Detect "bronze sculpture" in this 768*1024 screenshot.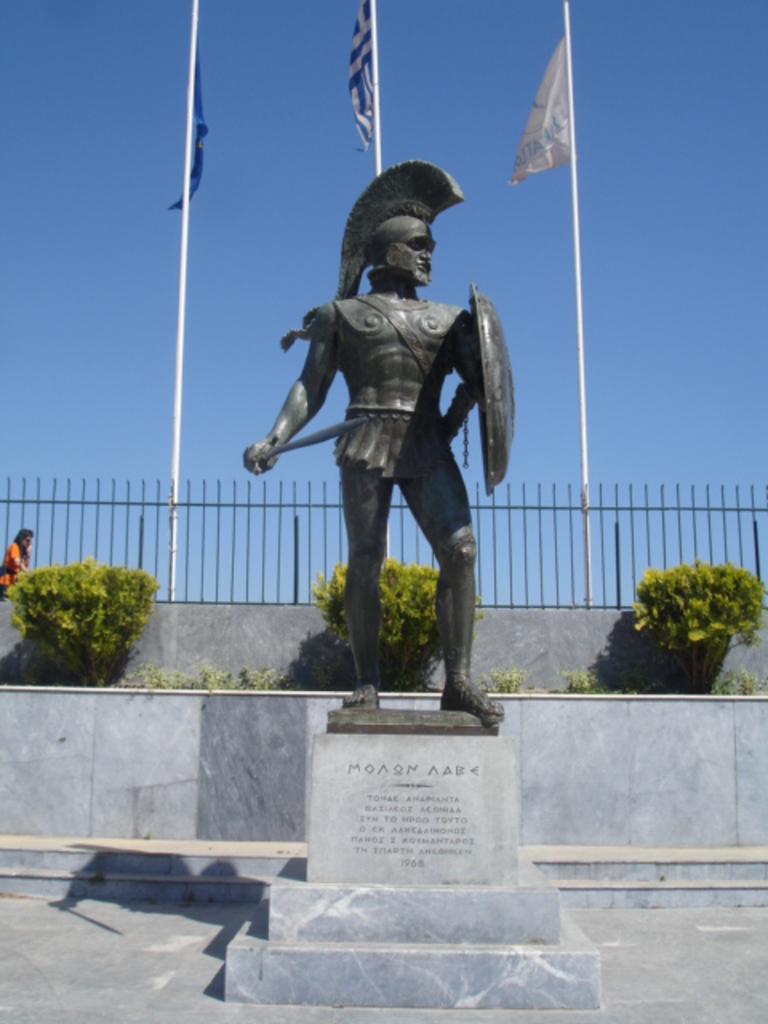
Detection: region(242, 160, 520, 731).
